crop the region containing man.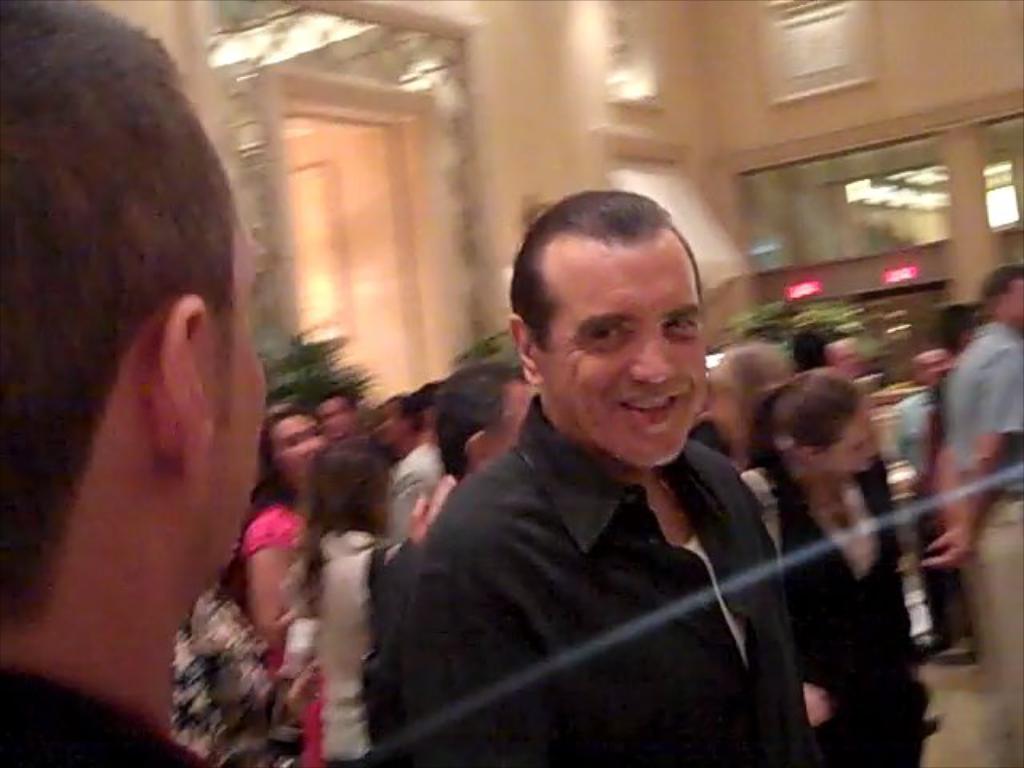
Crop region: box=[912, 264, 1022, 765].
